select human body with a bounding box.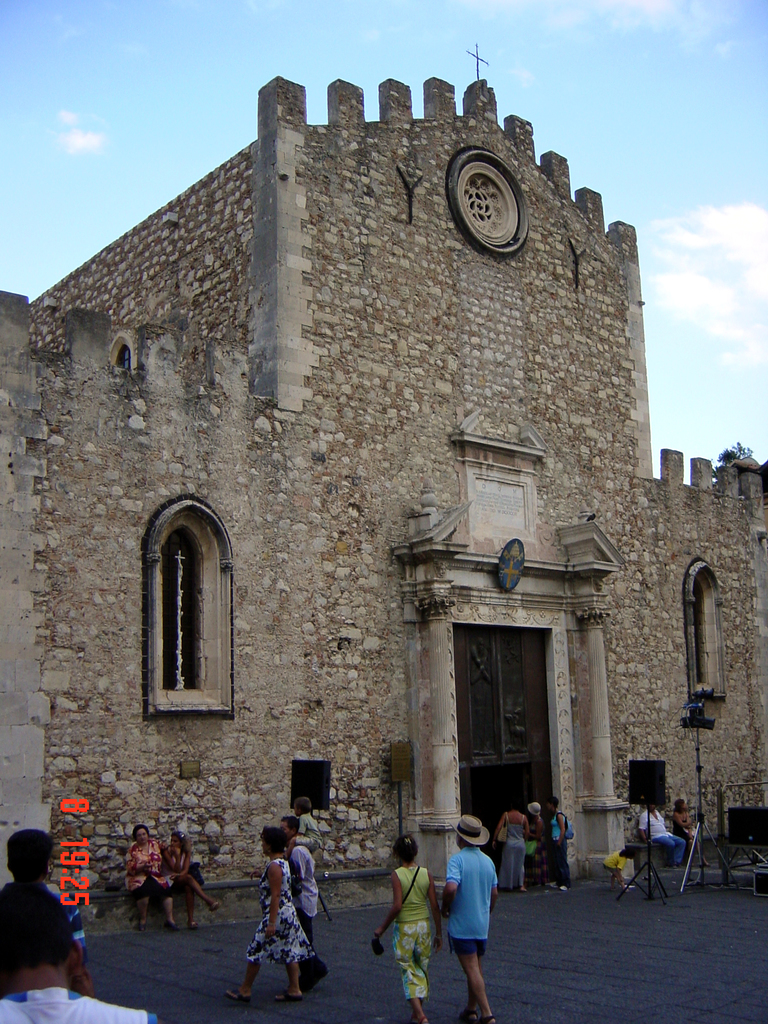
select_region(443, 848, 502, 1023).
